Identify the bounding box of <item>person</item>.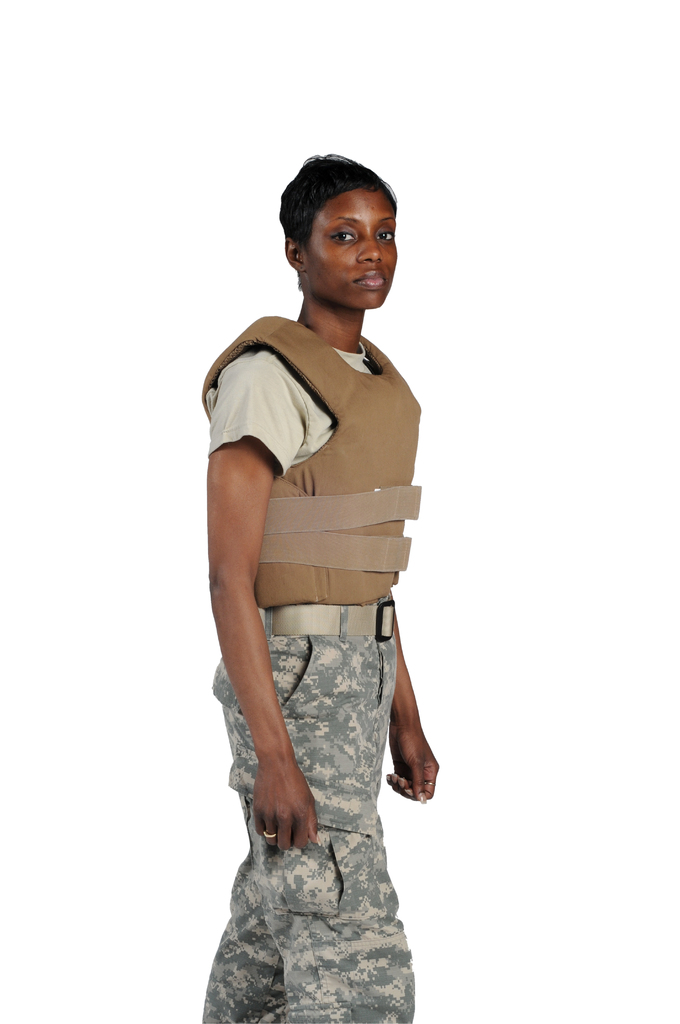
bbox=(182, 124, 458, 1023).
